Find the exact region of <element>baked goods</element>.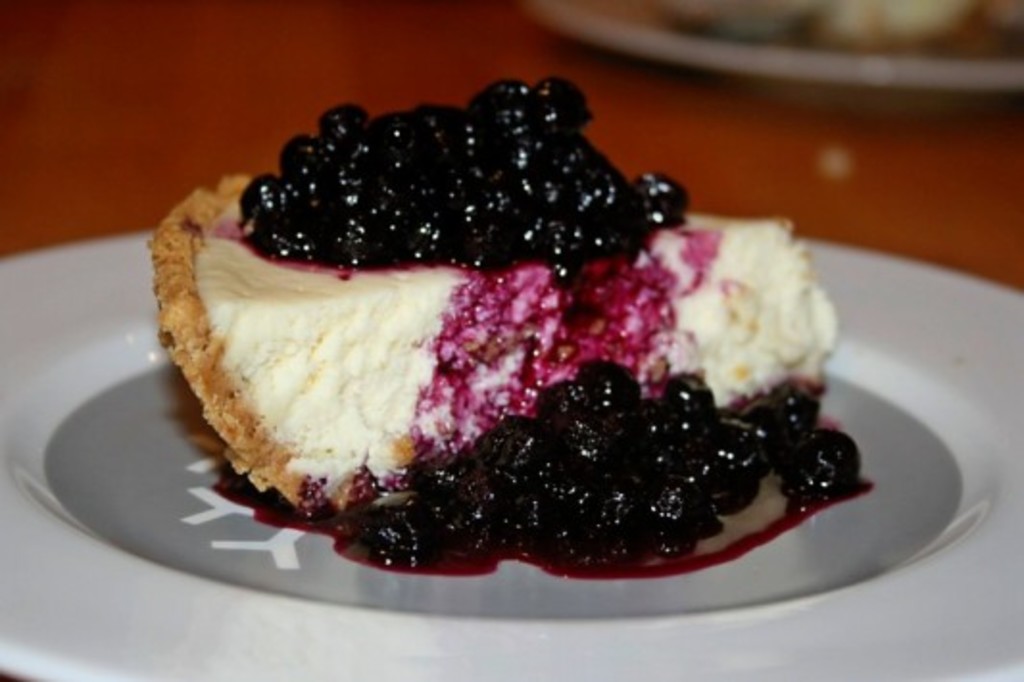
Exact region: 140,77,845,532.
